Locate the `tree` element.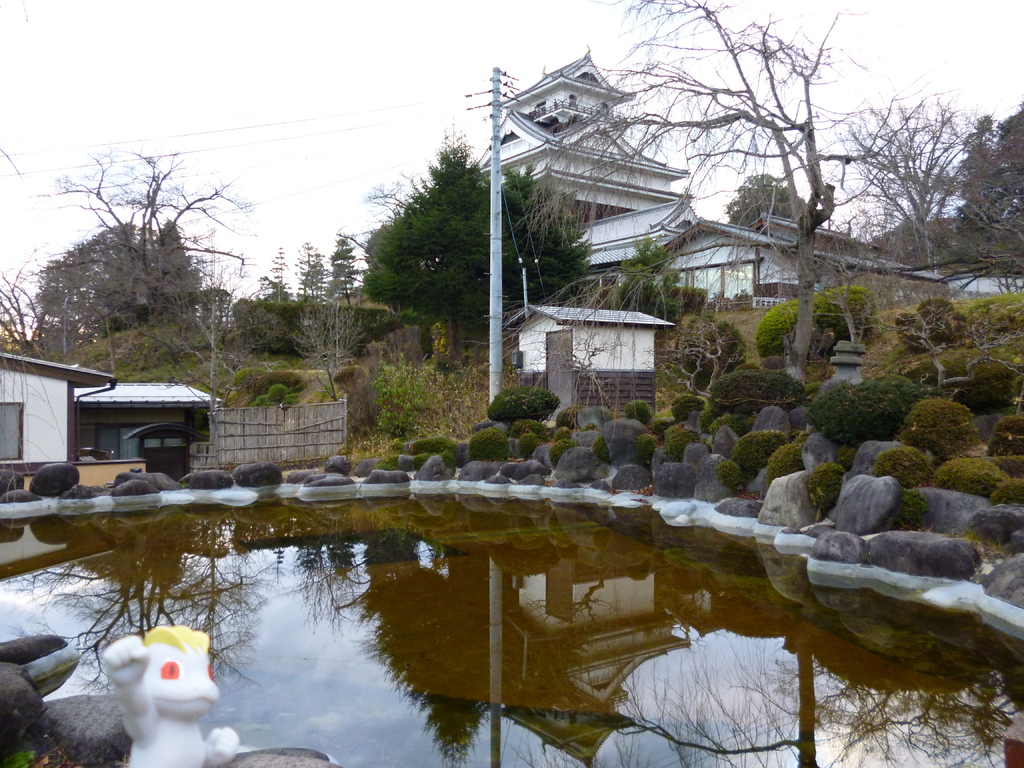
Element bbox: <box>278,293,374,399</box>.
